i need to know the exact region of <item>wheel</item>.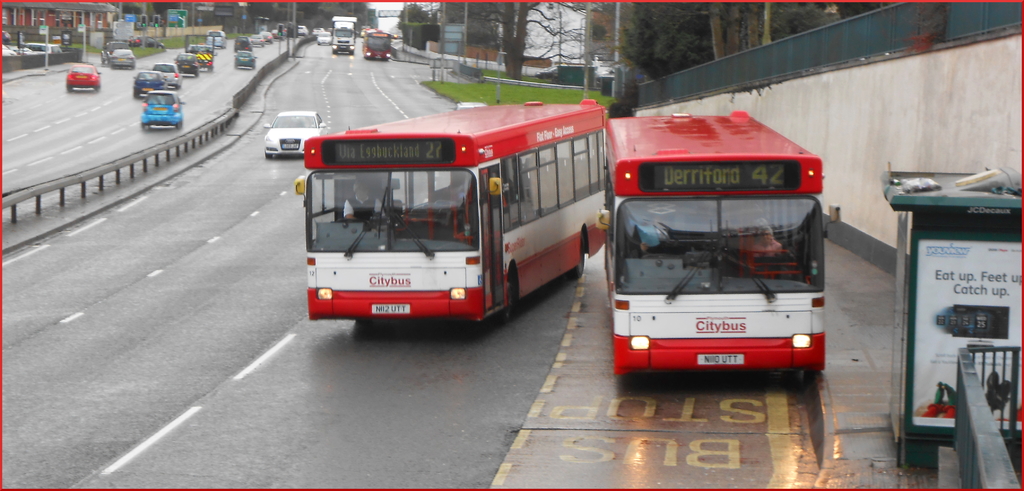
Region: detection(486, 264, 519, 329).
